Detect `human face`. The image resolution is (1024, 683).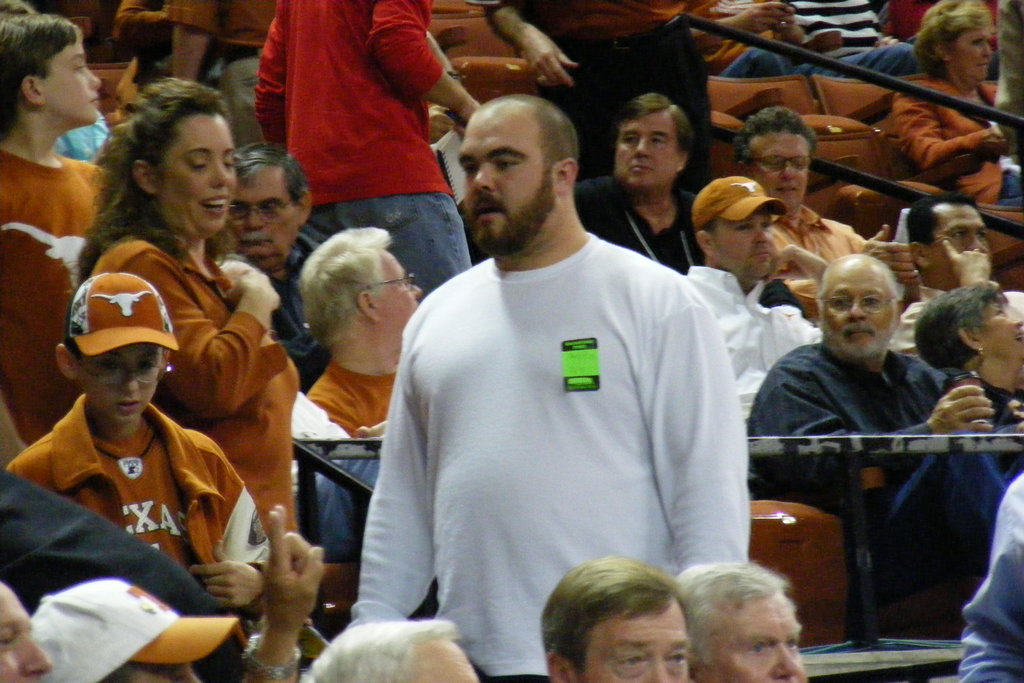
rect(459, 108, 552, 259).
